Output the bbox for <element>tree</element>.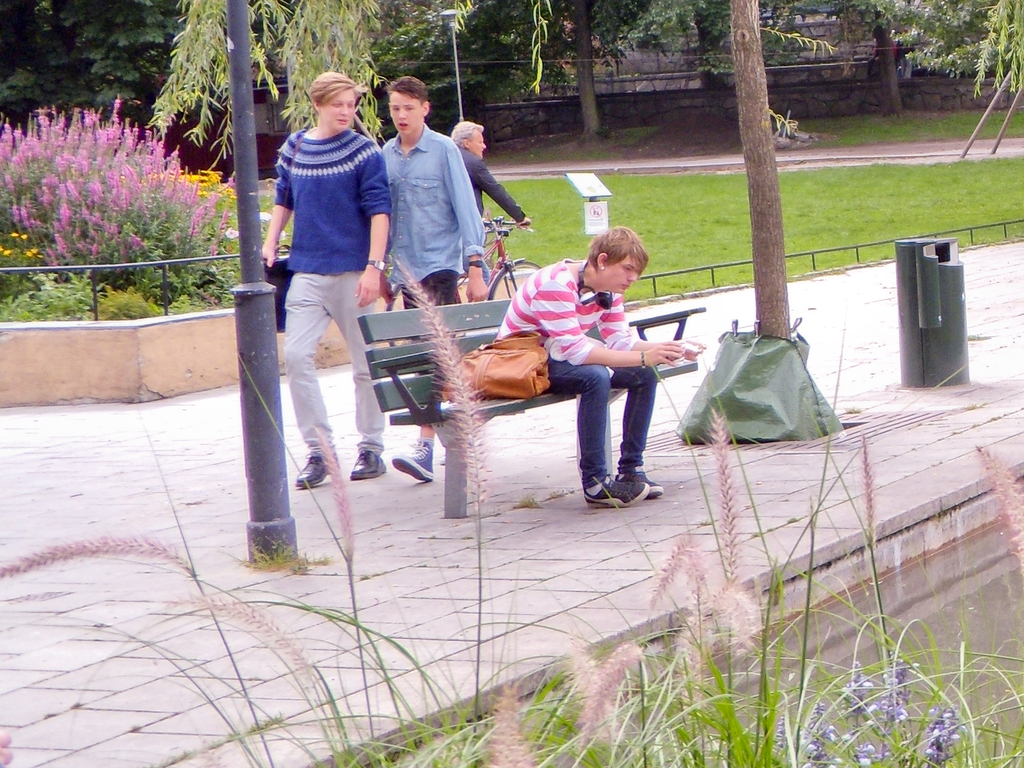
crop(0, 0, 199, 177).
